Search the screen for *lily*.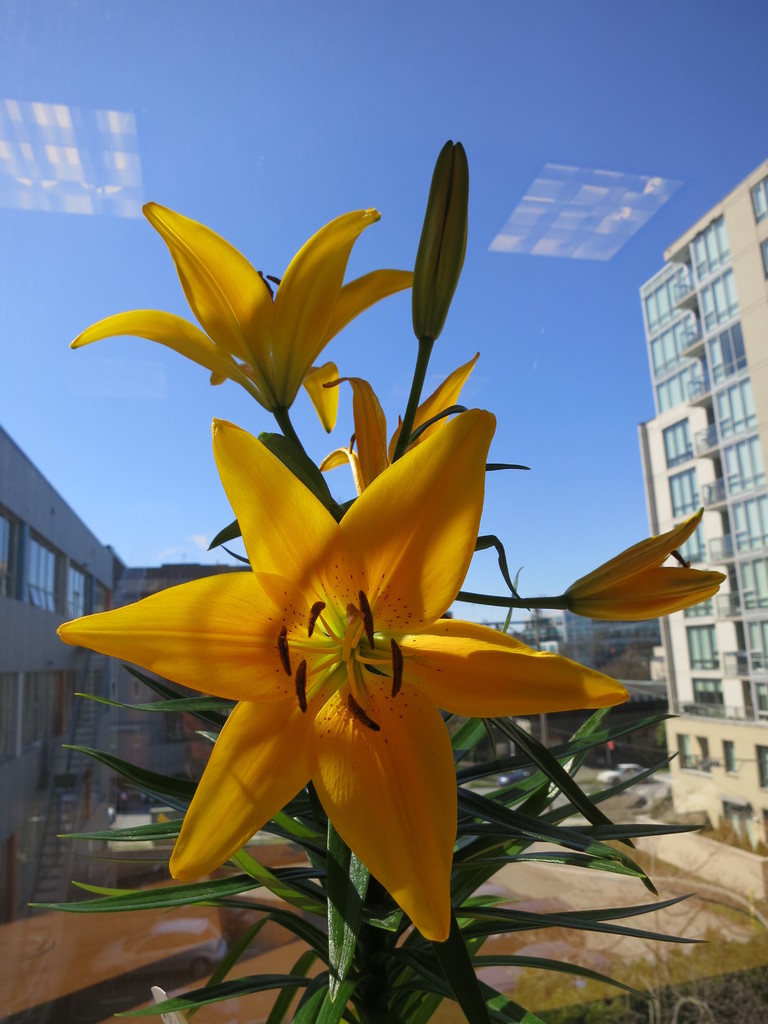
Found at box(561, 507, 727, 622).
